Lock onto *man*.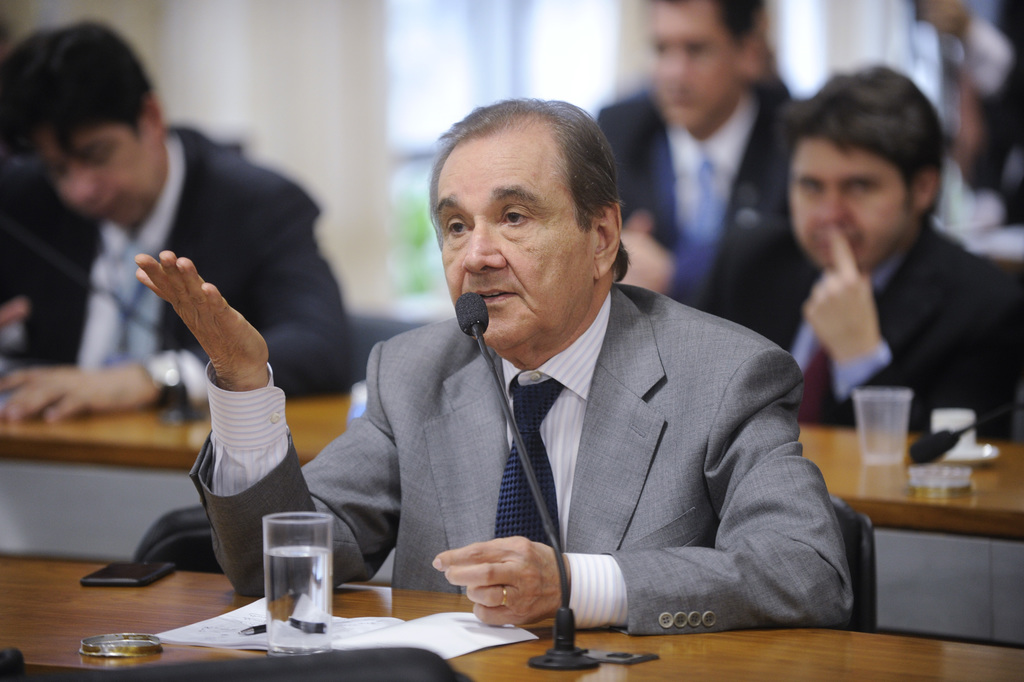
Locked: {"x1": 593, "y1": 0, "x2": 822, "y2": 352}.
